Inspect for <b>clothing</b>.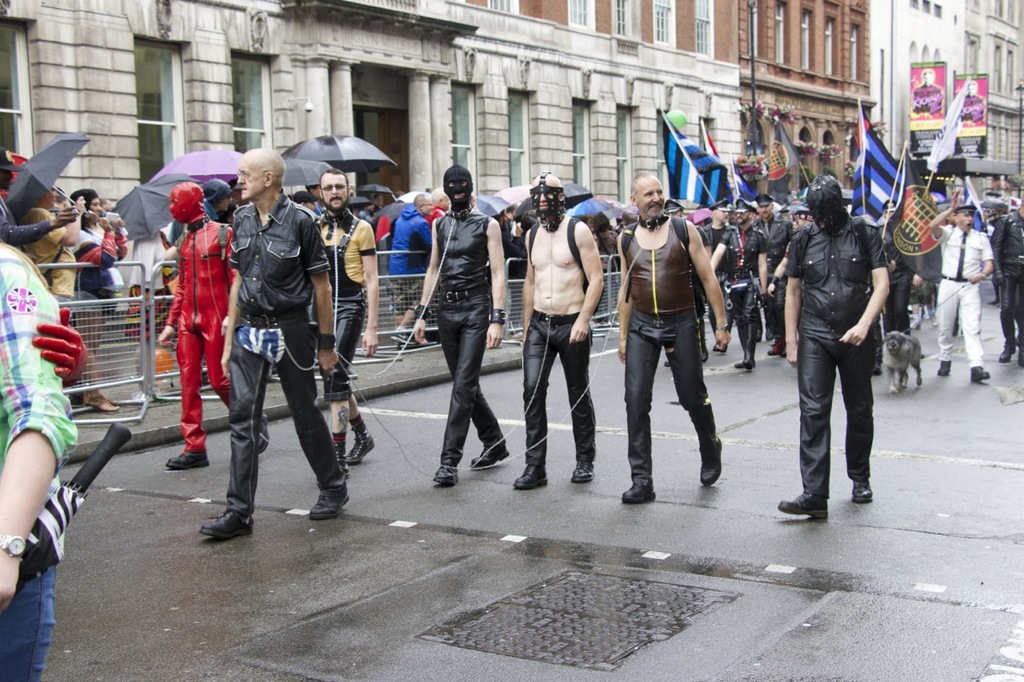
Inspection: bbox=[722, 228, 767, 348].
